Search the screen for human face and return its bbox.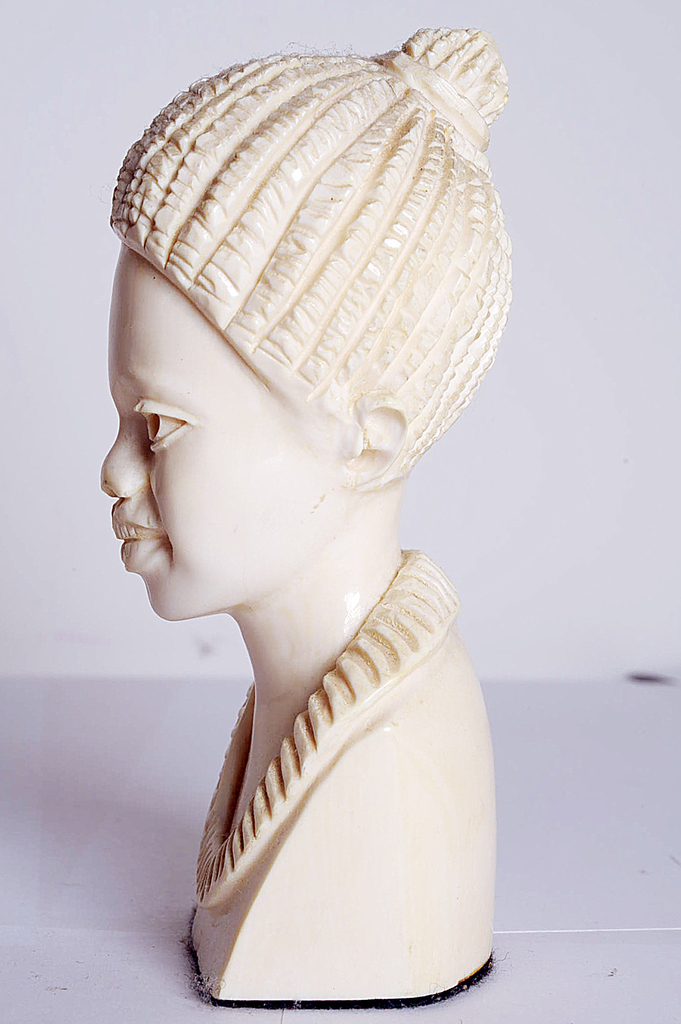
Found: <region>102, 240, 349, 616</region>.
